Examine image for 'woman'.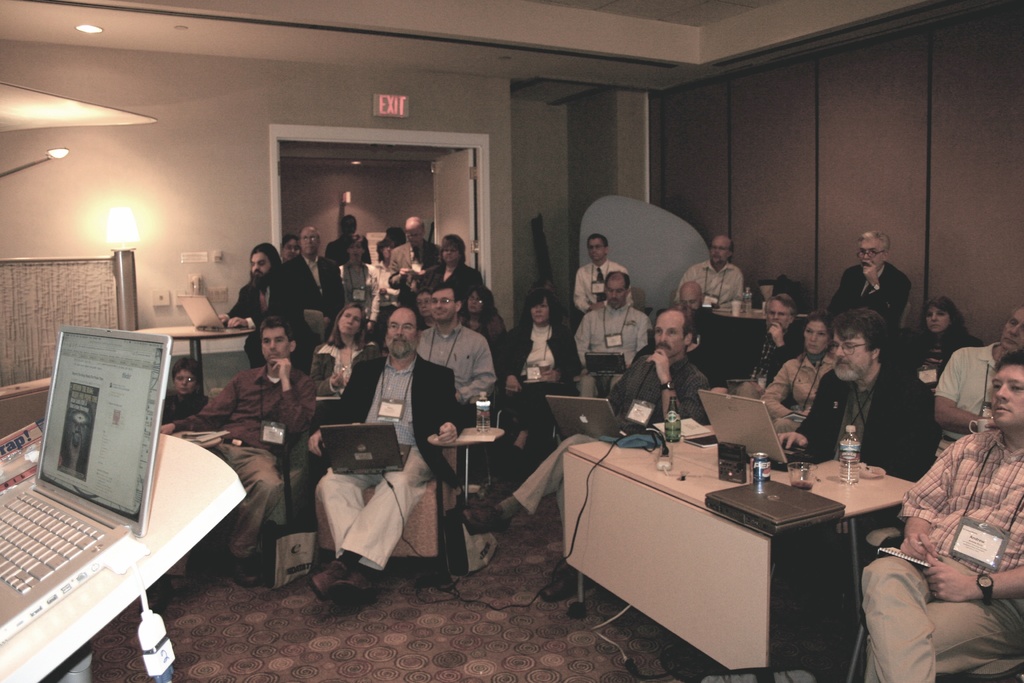
Examination result: <region>420, 233, 494, 302</region>.
